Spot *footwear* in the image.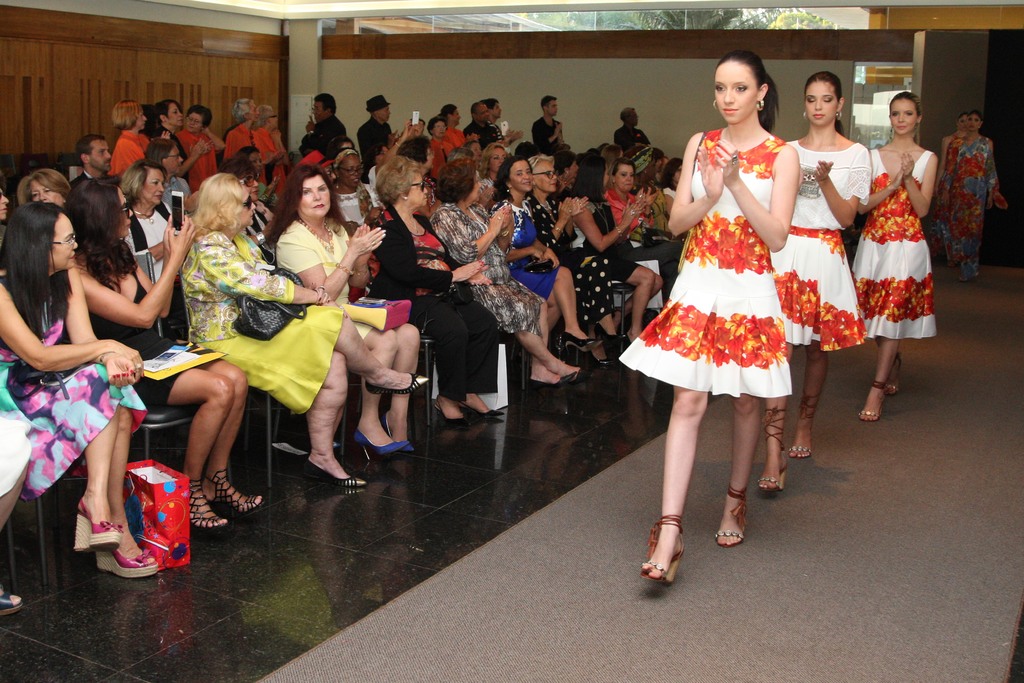
*footwear* found at rect(0, 584, 21, 612).
